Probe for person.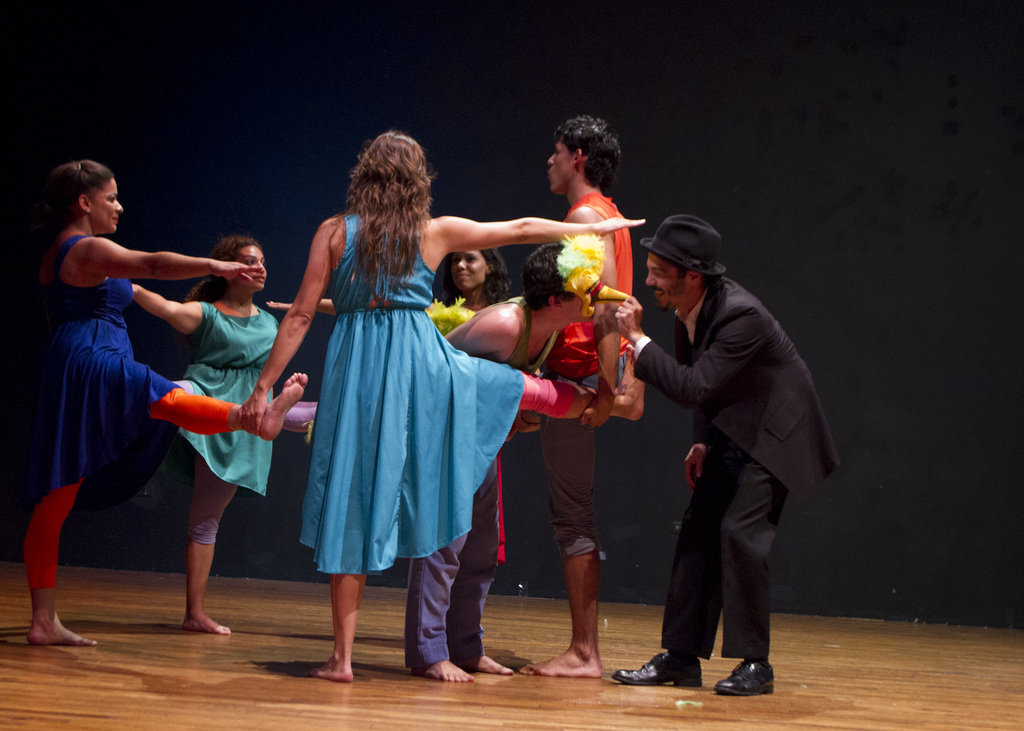
Probe result: bbox=(14, 152, 309, 654).
